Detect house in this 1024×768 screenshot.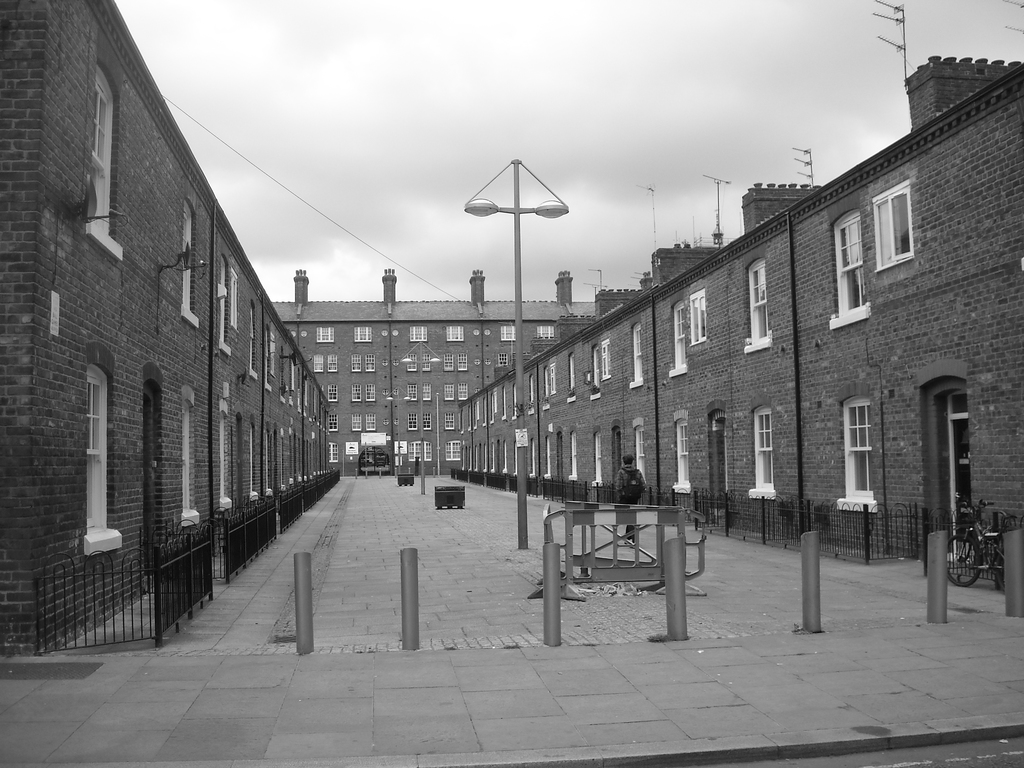
Detection: [271, 269, 601, 478].
